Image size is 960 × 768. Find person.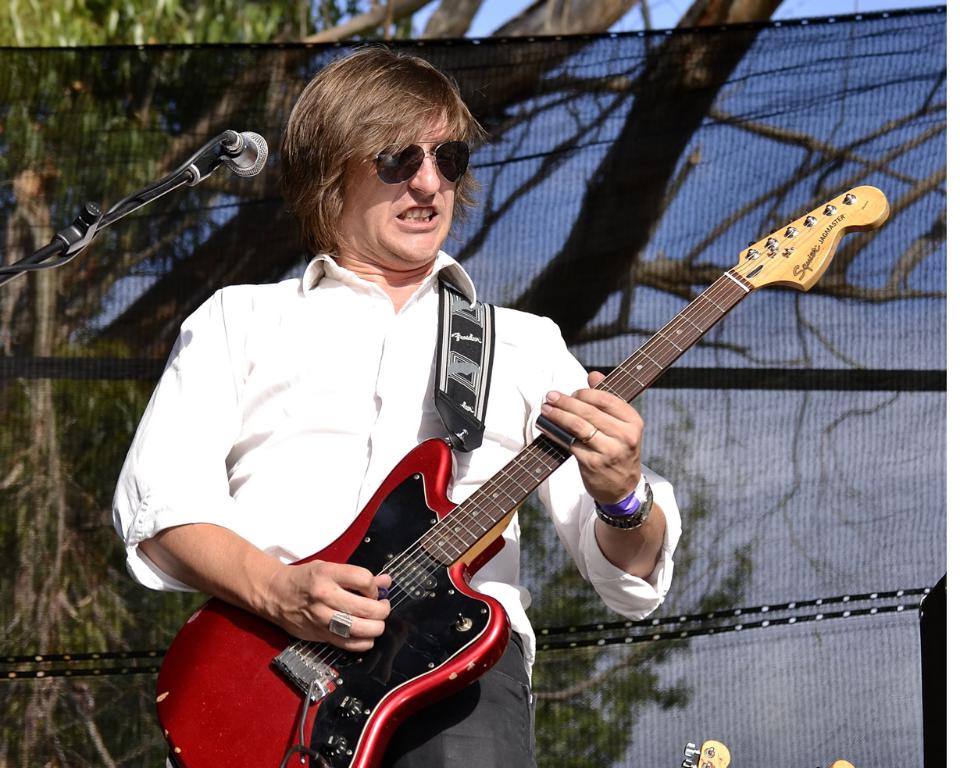
(102, 41, 689, 767).
